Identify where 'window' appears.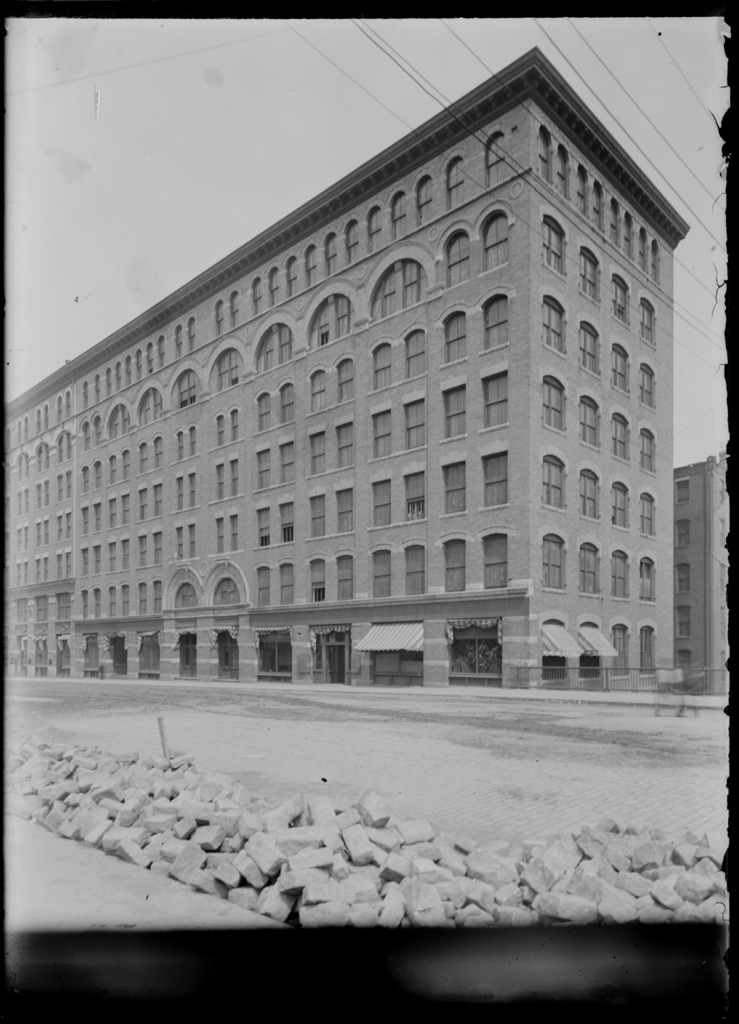
Appears at [left=336, top=421, right=353, bottom=470].
